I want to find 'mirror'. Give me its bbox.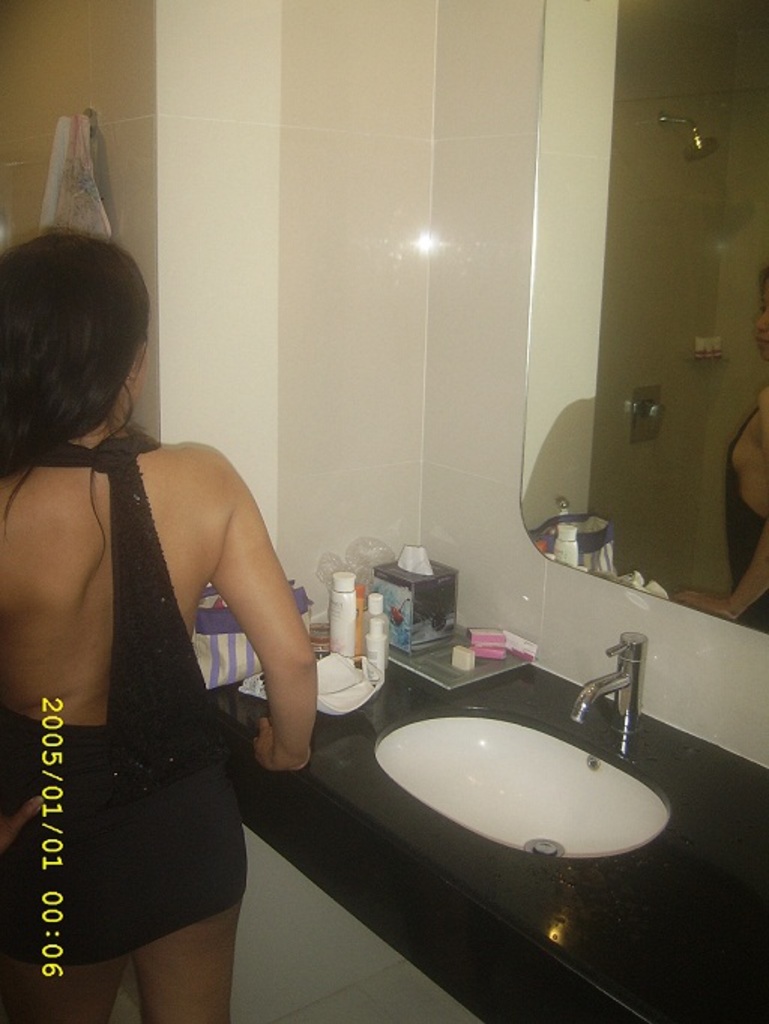
rect(518, 0, 767, 632).
